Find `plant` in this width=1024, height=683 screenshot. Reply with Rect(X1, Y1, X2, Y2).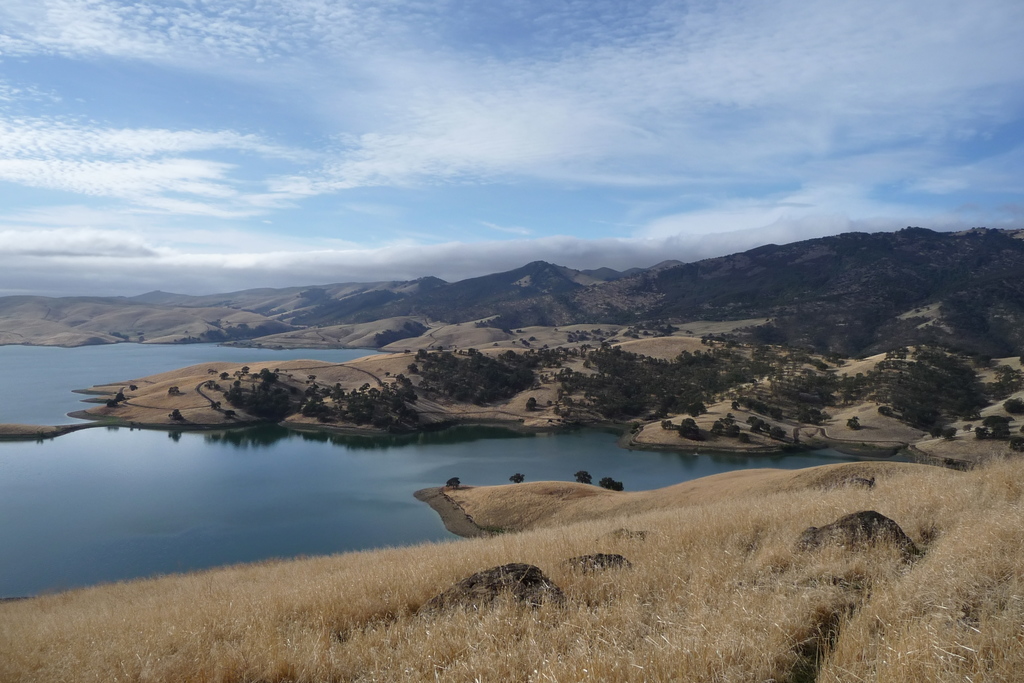
Rect(599, 477, 625, 493).
